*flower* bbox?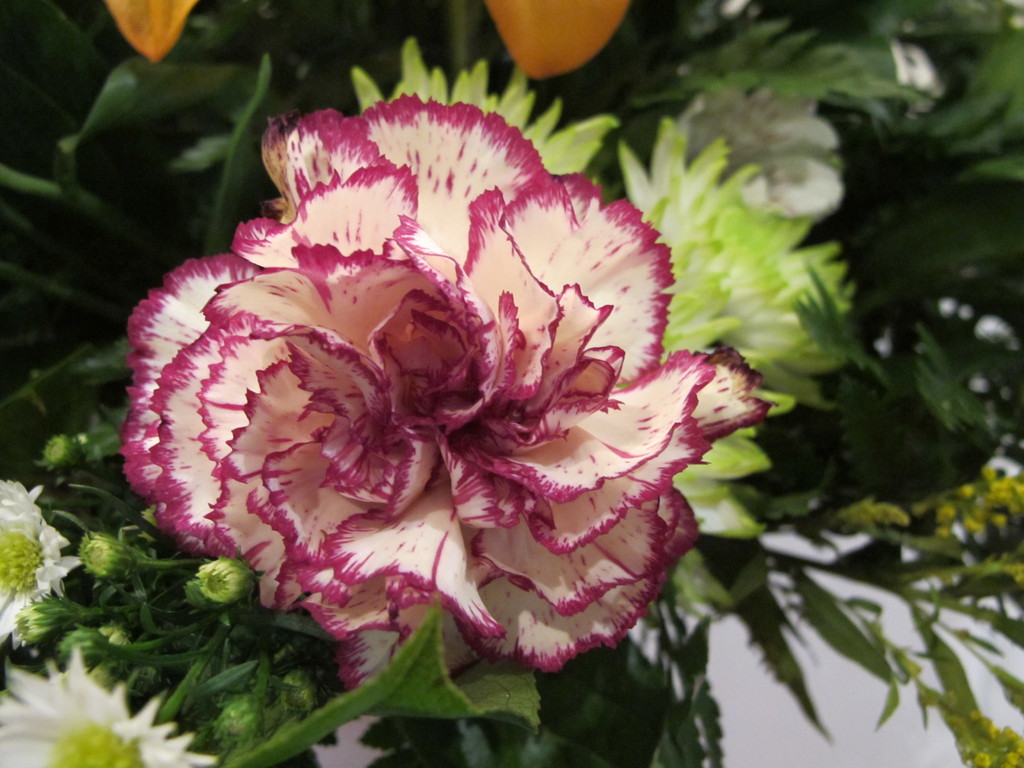
(x1=0, y1=477, x2=88, y2=637)
